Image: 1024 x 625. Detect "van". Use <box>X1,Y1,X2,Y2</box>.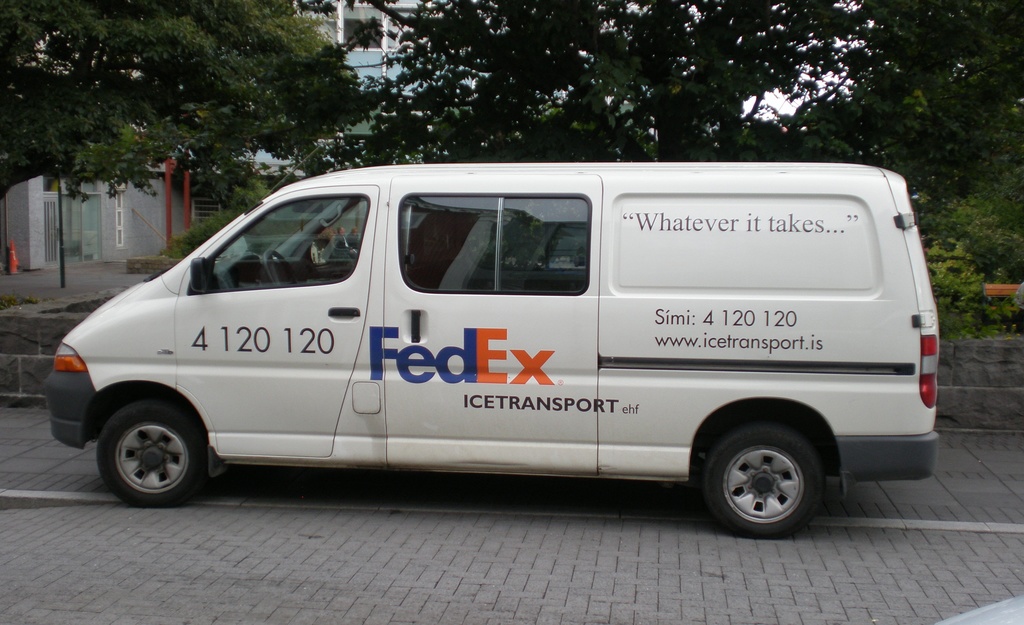
<box>42,144,942,539</box>.
